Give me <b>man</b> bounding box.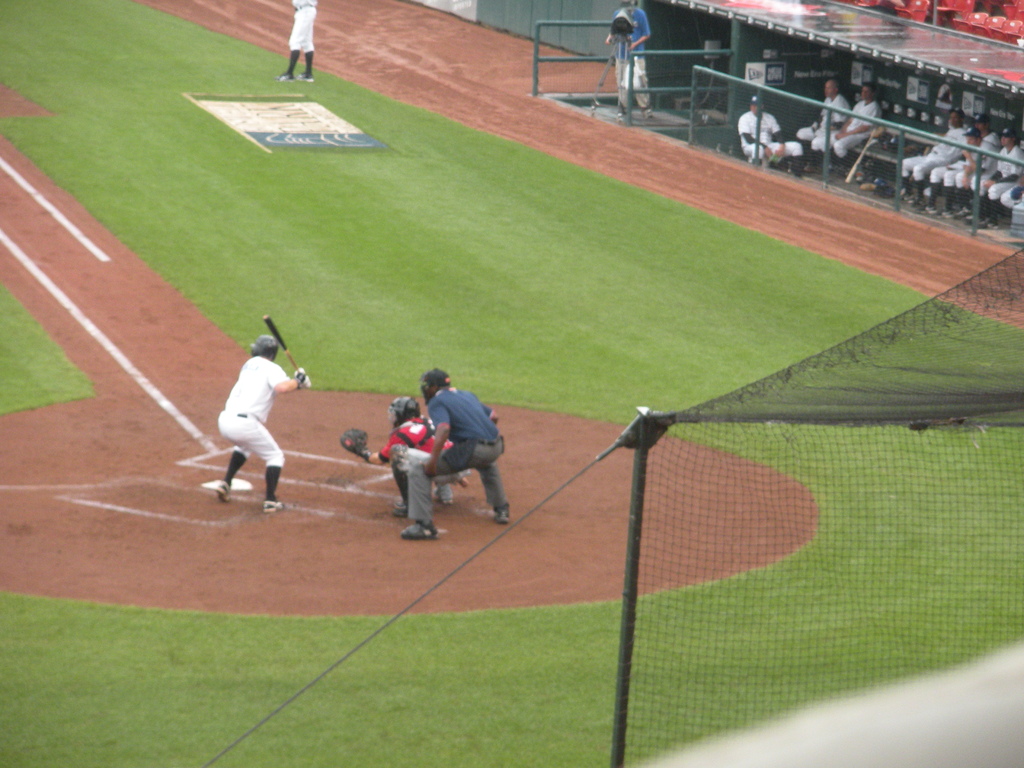
bbox=[218, 335, 308, 515].
